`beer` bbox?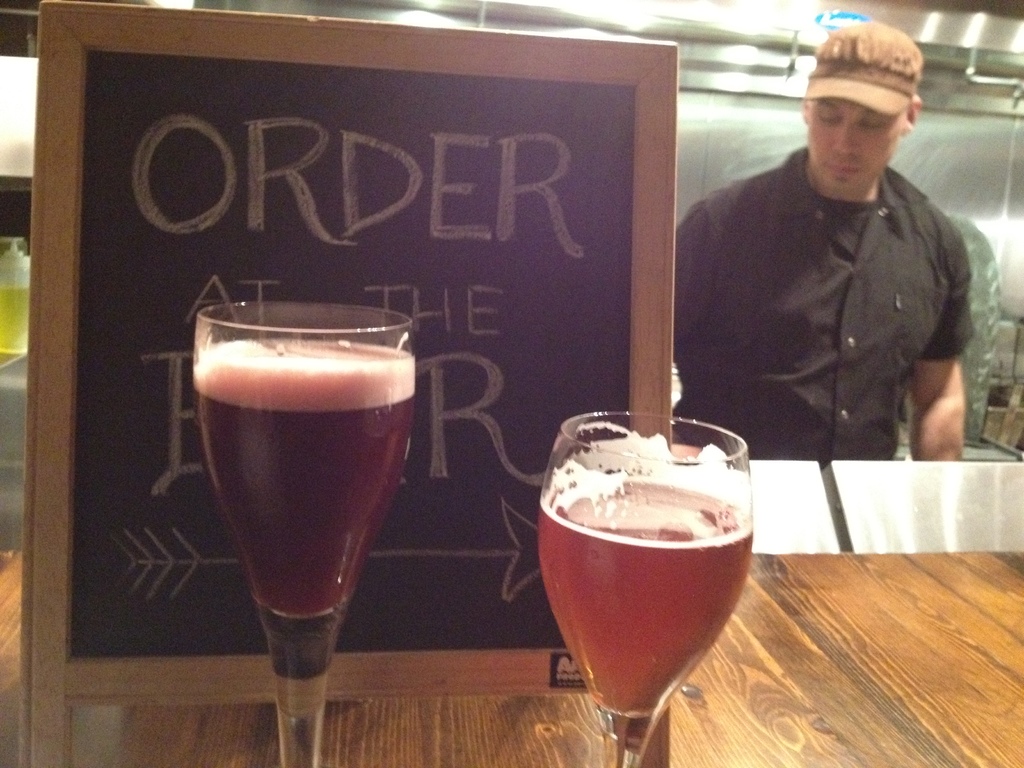
<region>538, 477, 749, 717</region>
